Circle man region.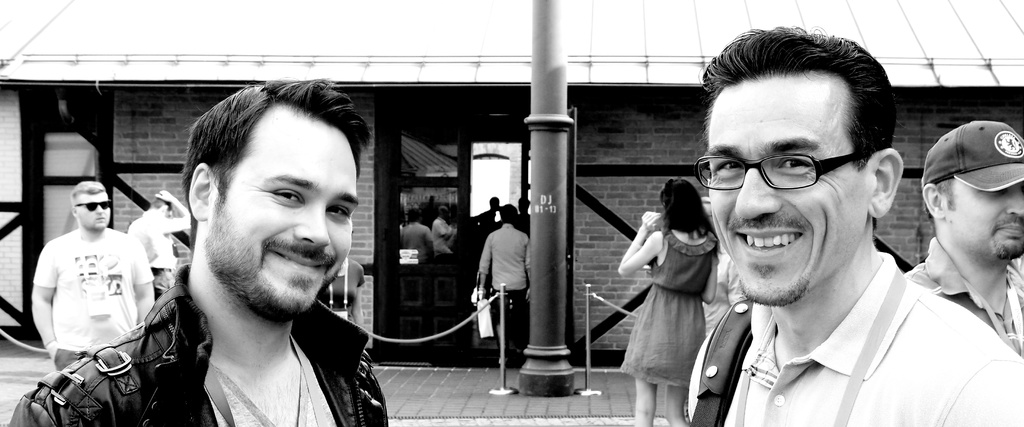
Region: crop(429, 201, 456, 255).
